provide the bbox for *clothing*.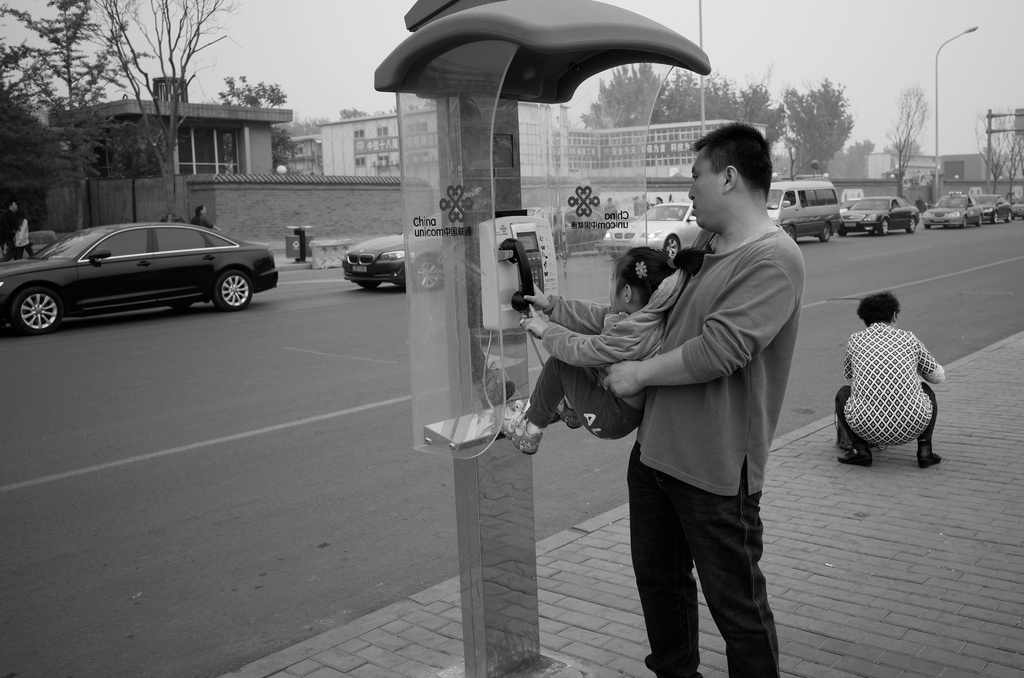
detection(601, 196, 620, 216).
